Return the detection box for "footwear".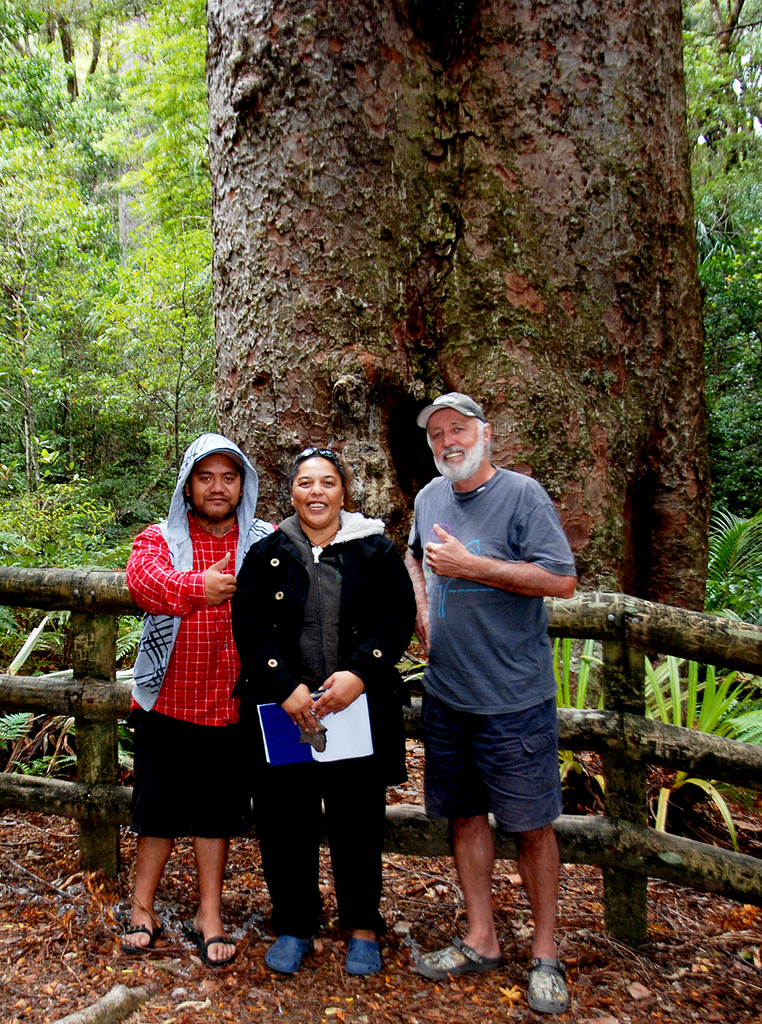
locate(415, 934, 509, 980).
